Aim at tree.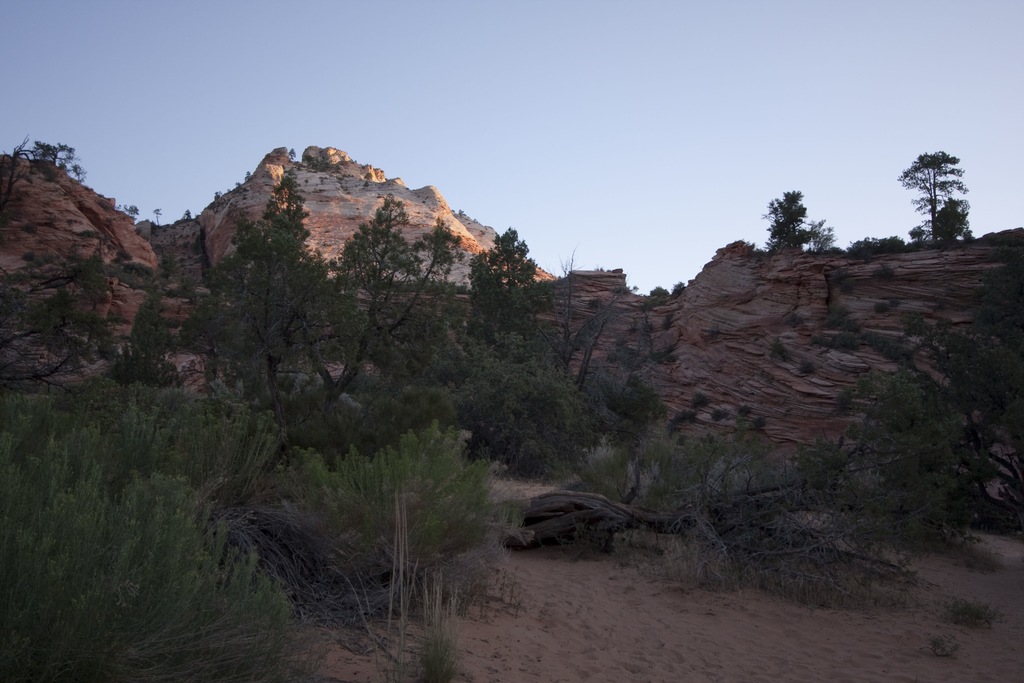
Aimed at rect(763, 188, 814, 255).
